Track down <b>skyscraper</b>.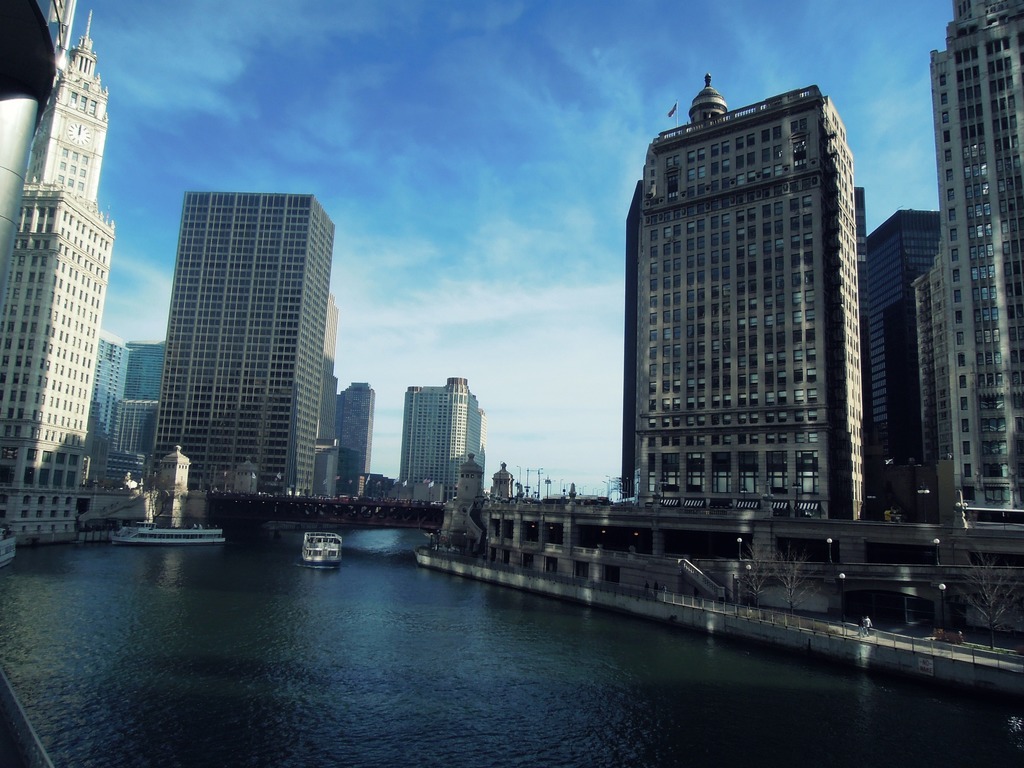
Tracked to (146,194,339,499).
